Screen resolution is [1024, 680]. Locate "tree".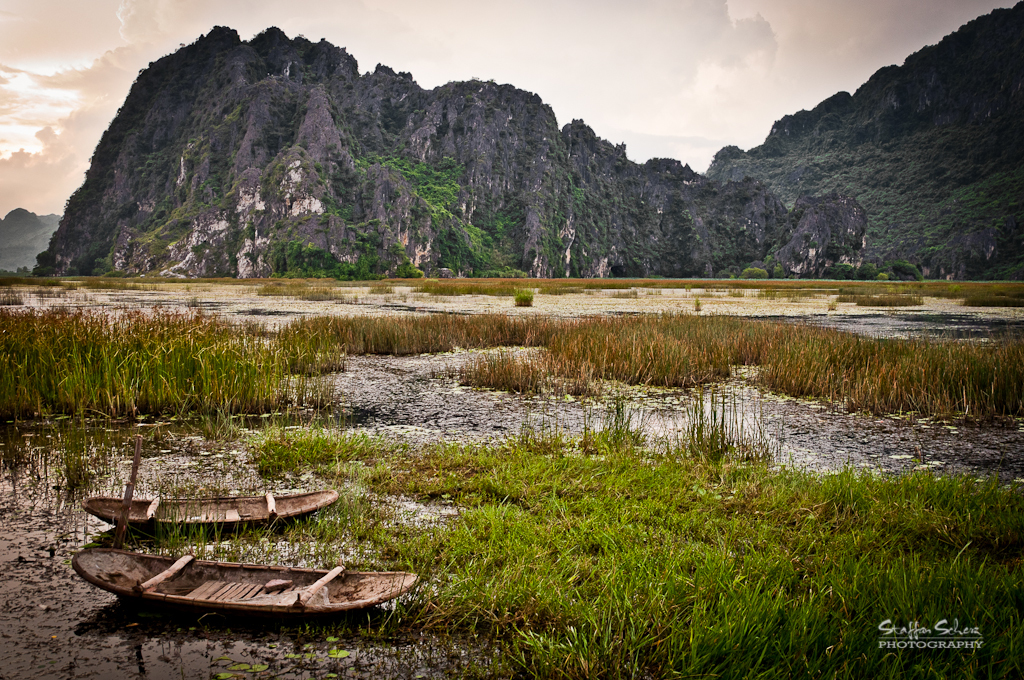
[737, 261, 774, 279].
